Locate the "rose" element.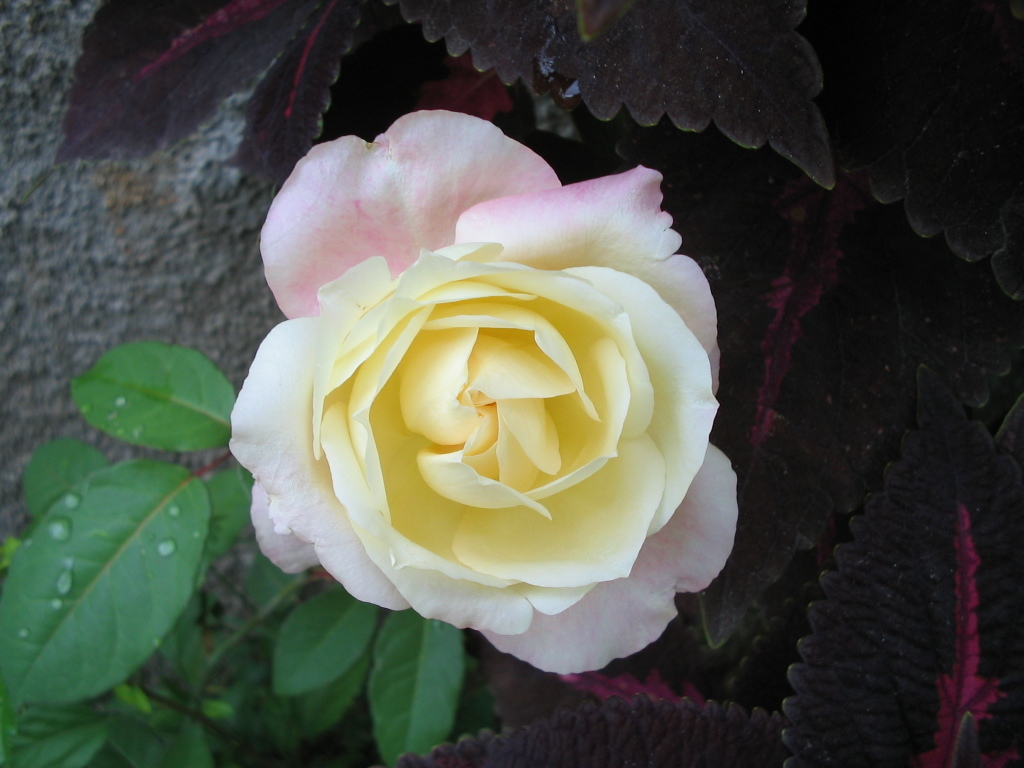
Element bbox: (left=222, top=109, right=744, bottom=676).
